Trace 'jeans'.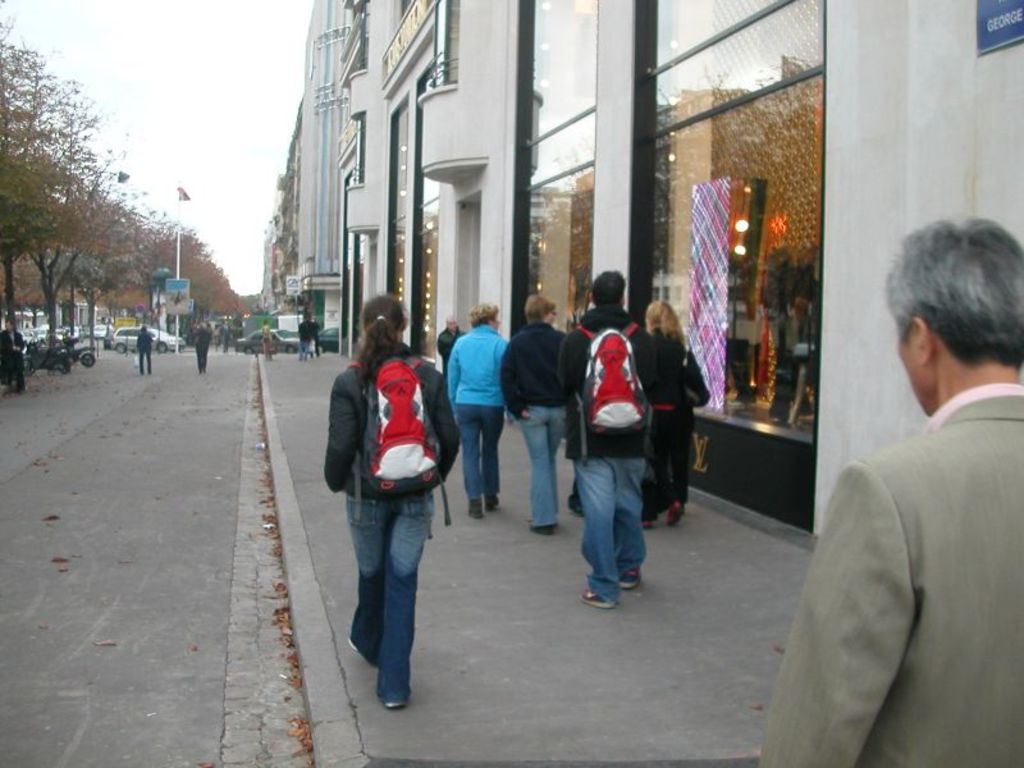
Traced to Rect(570, 456, 649, 603).
